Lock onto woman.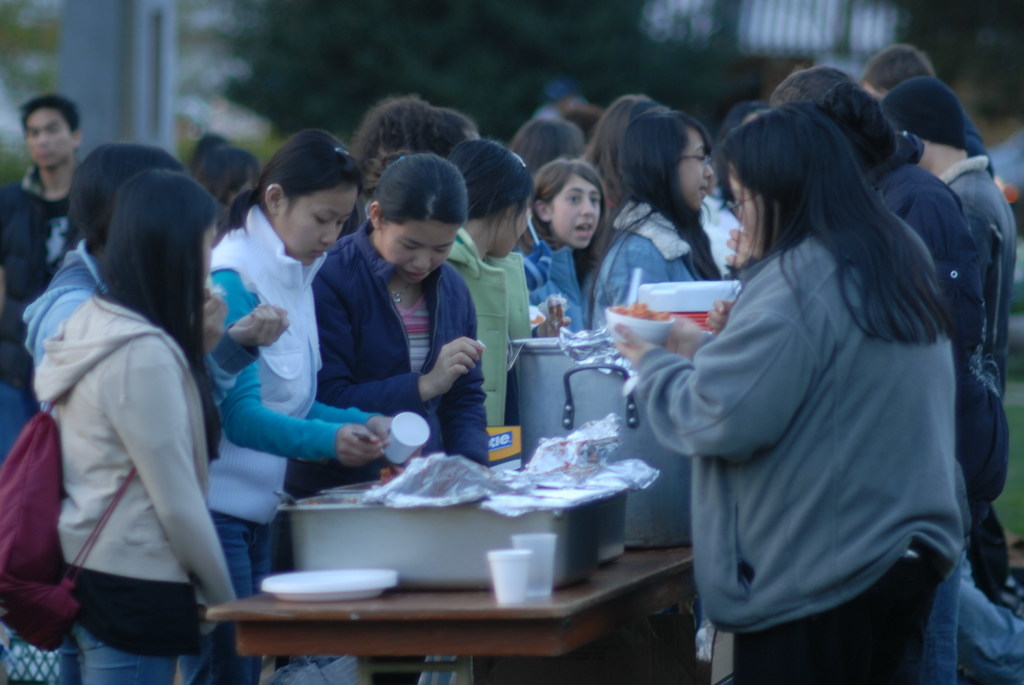
Locked: 309,155,490,684.
